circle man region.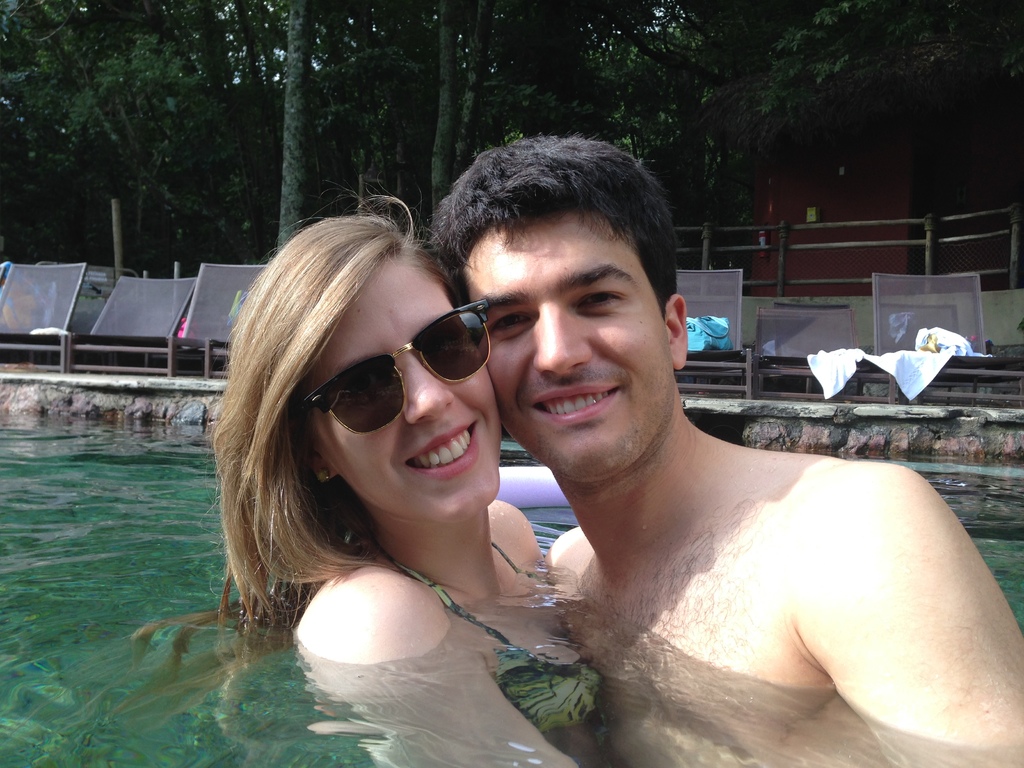
Region: [left=408, top=189, right=977, bottom=760].
